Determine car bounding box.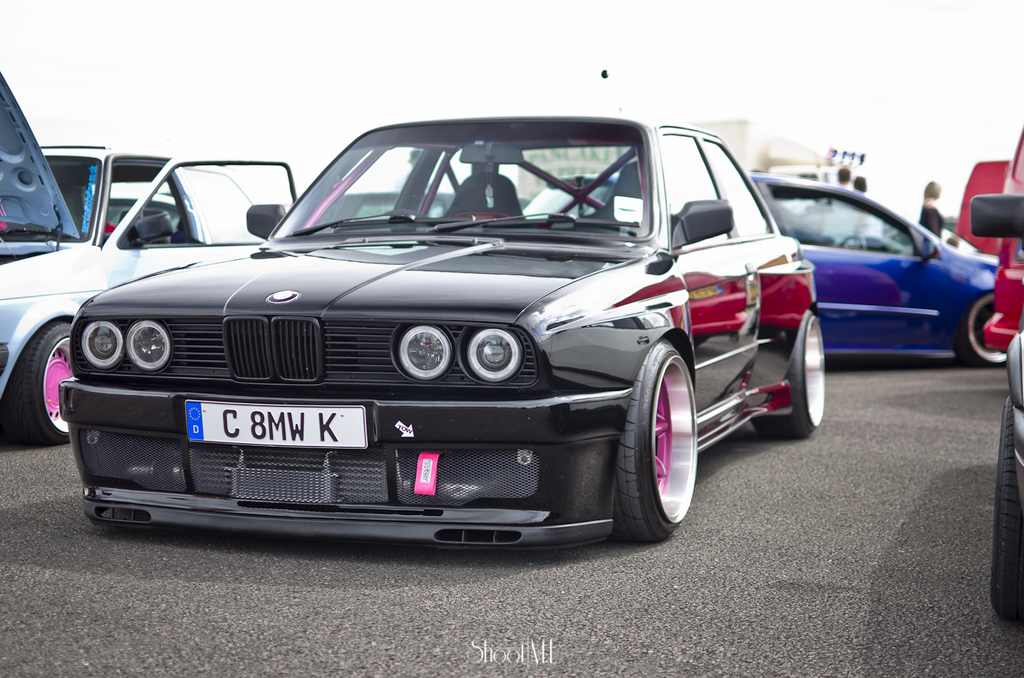
Determined: 747, 178, 996, 361.
